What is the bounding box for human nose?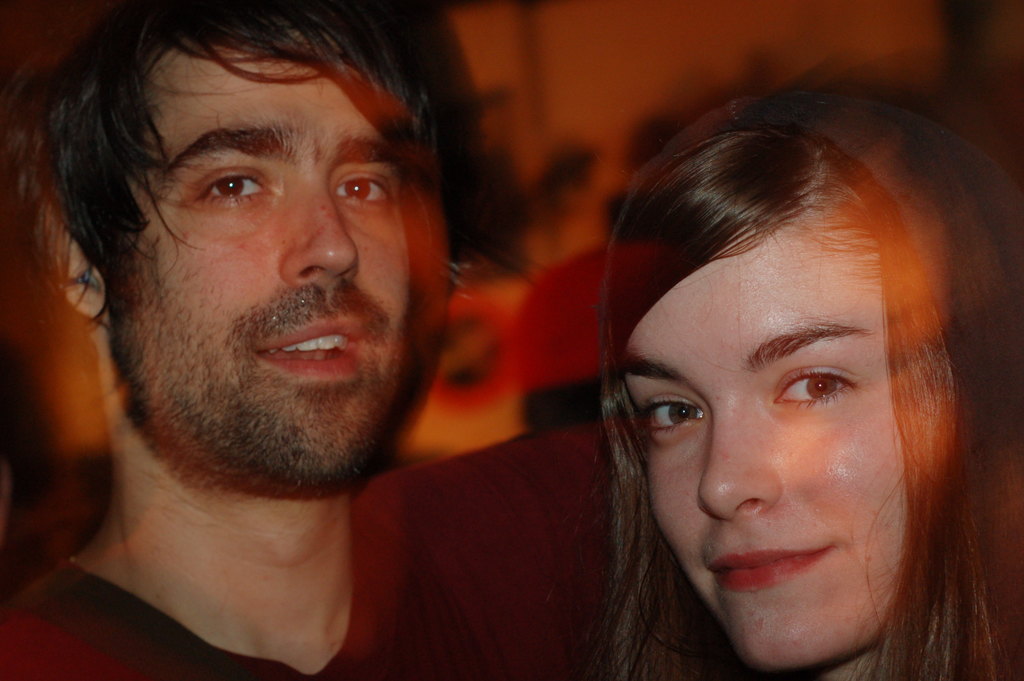
detection(274, 183, 362, 290).
